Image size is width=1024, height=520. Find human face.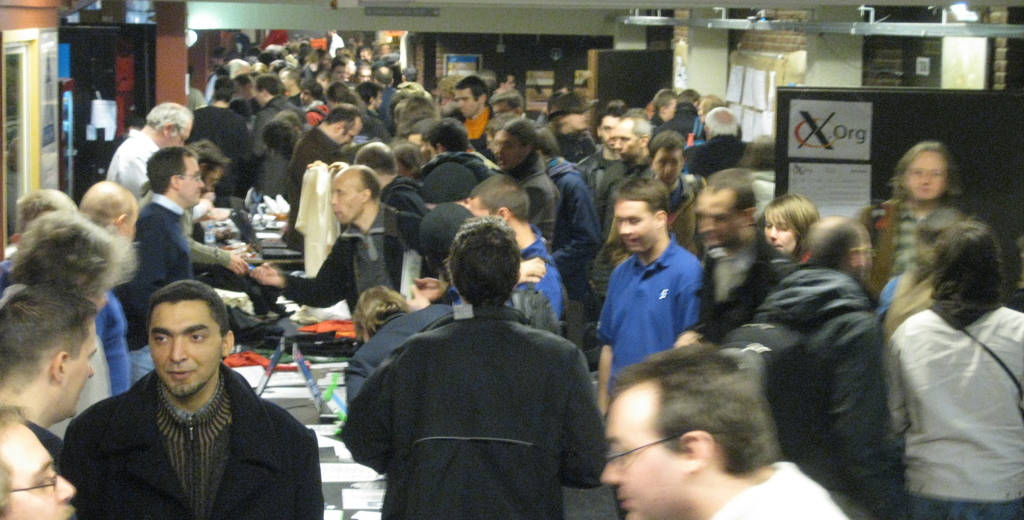
(597,390,688,519).
